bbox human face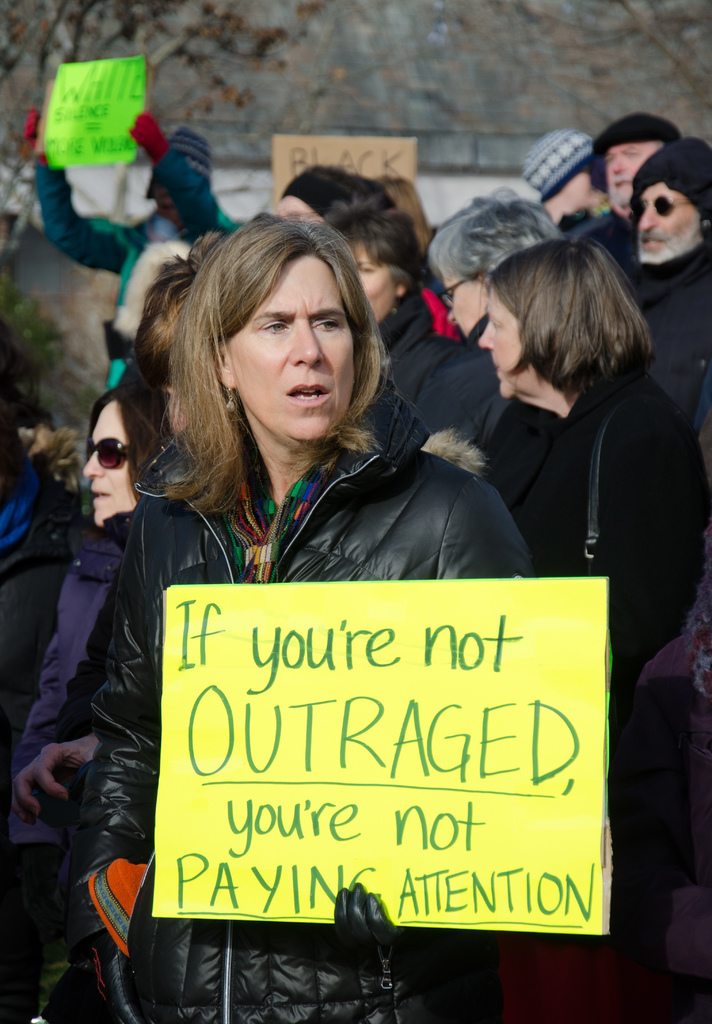
(x1=481, y1=285, x2=538, y2=396)
